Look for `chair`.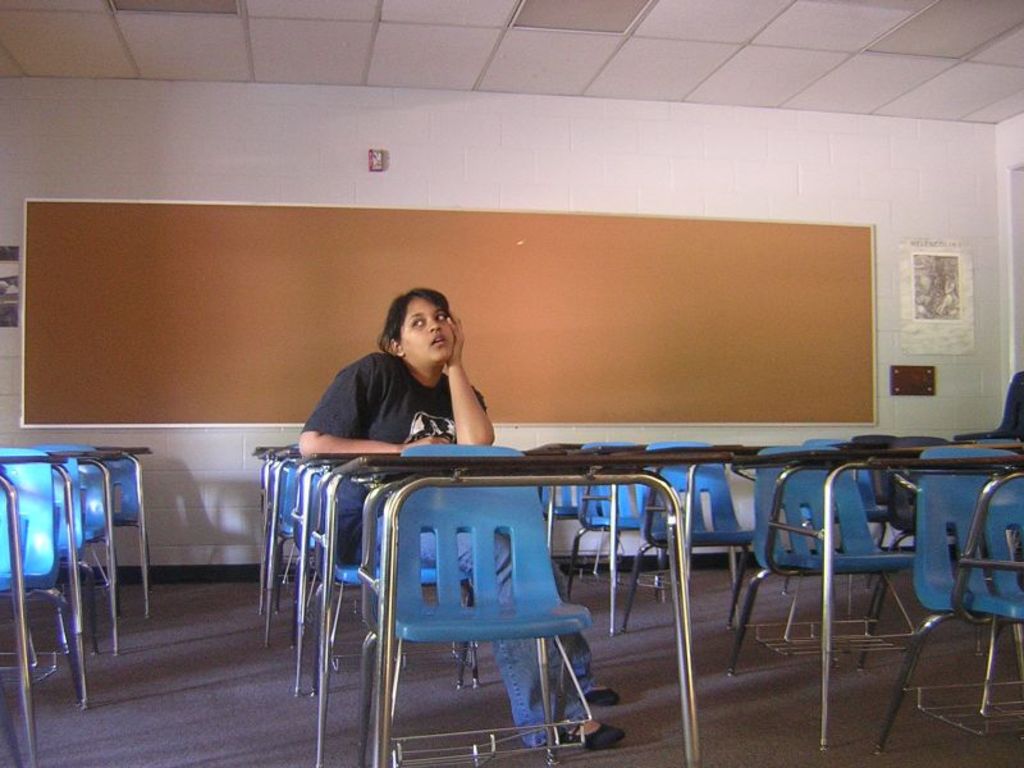
Found: [x1=539, y1=461, x2=598, y2=526].
